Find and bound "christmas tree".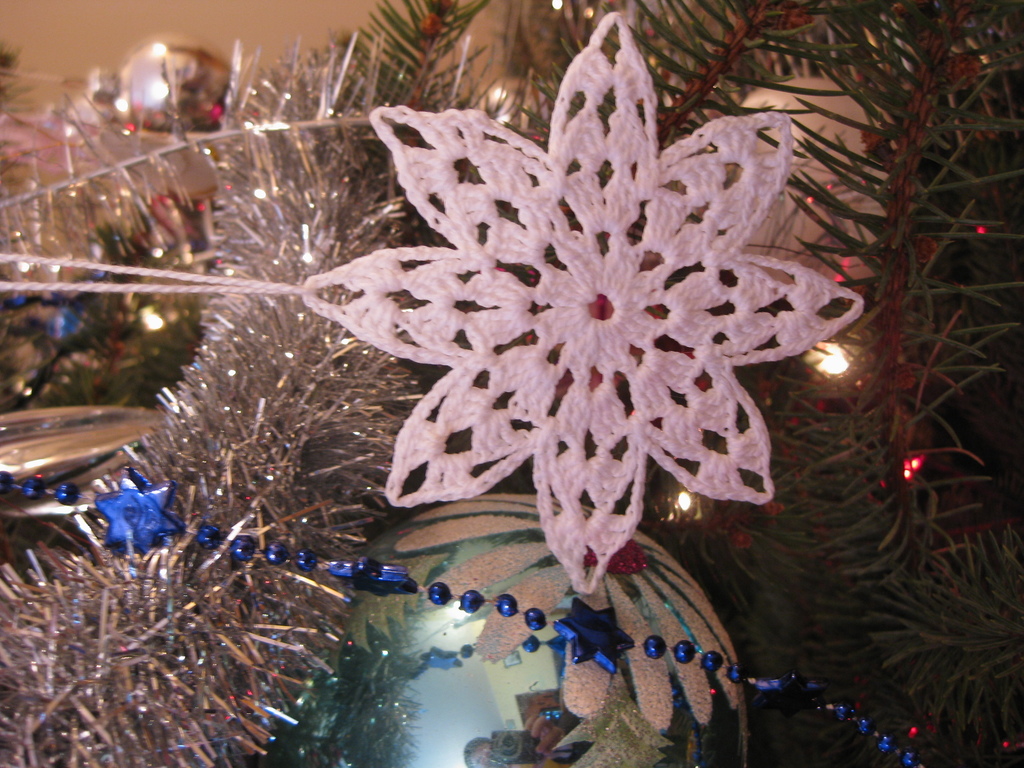
Bound: locate(0, 0, 1023, 767).
